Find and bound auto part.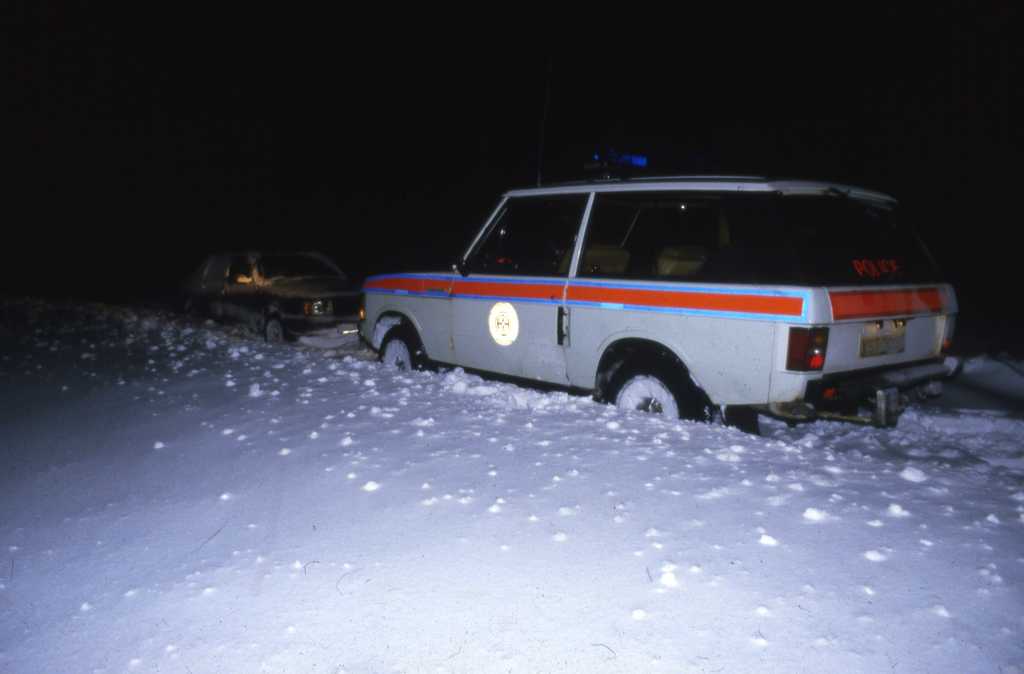
Bound: <box>605,346,714,421</box>.
